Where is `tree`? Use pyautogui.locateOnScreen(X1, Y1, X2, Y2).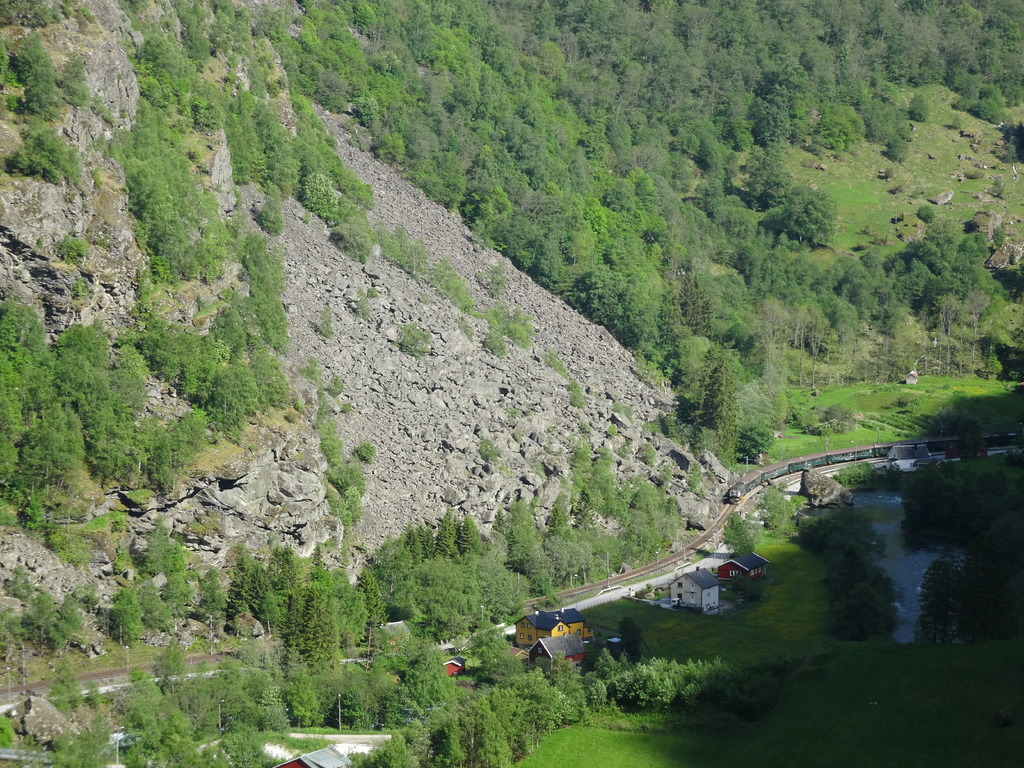
pyautogui.locateOnScreen(330, 666, 379, 721).
